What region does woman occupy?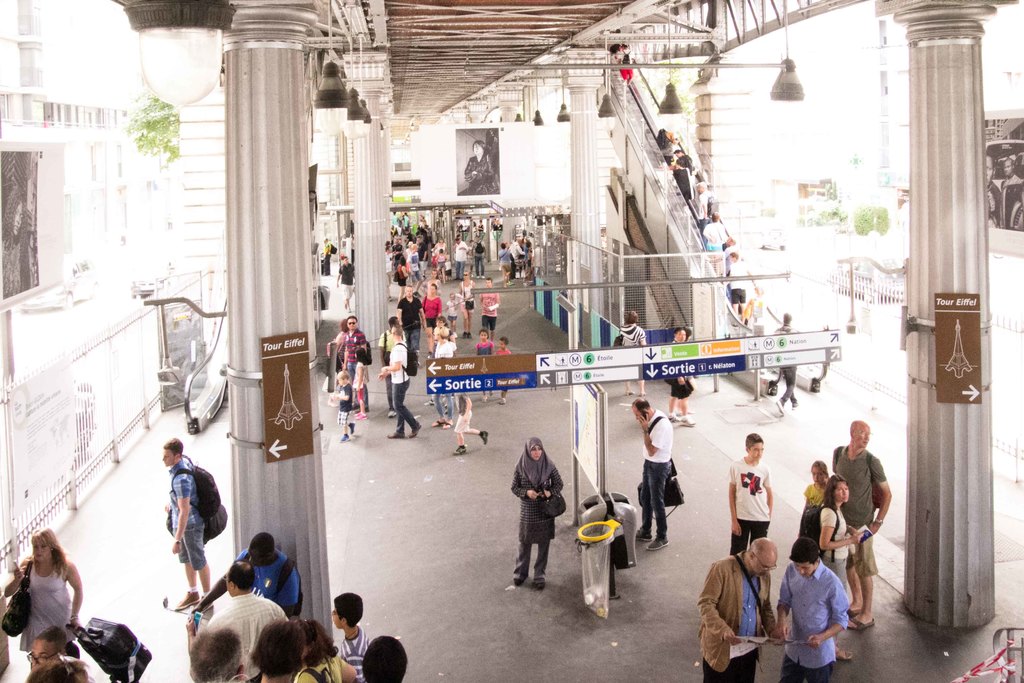
bbox=[815, 475, 864, 662].
